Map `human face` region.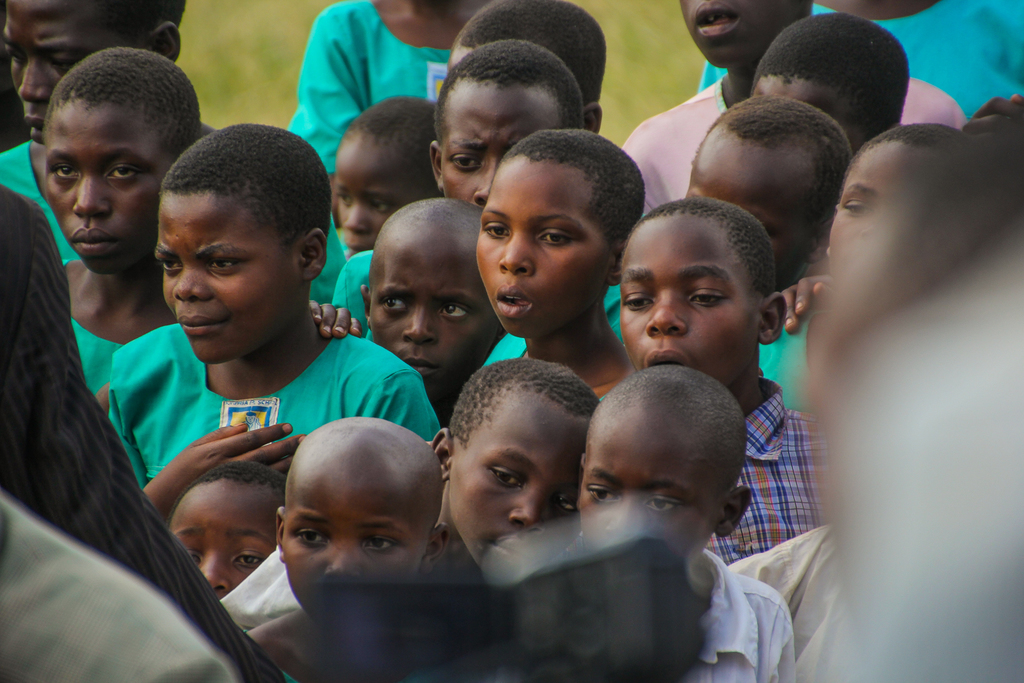
Mapped to detection(748, 73, 863, 157).
